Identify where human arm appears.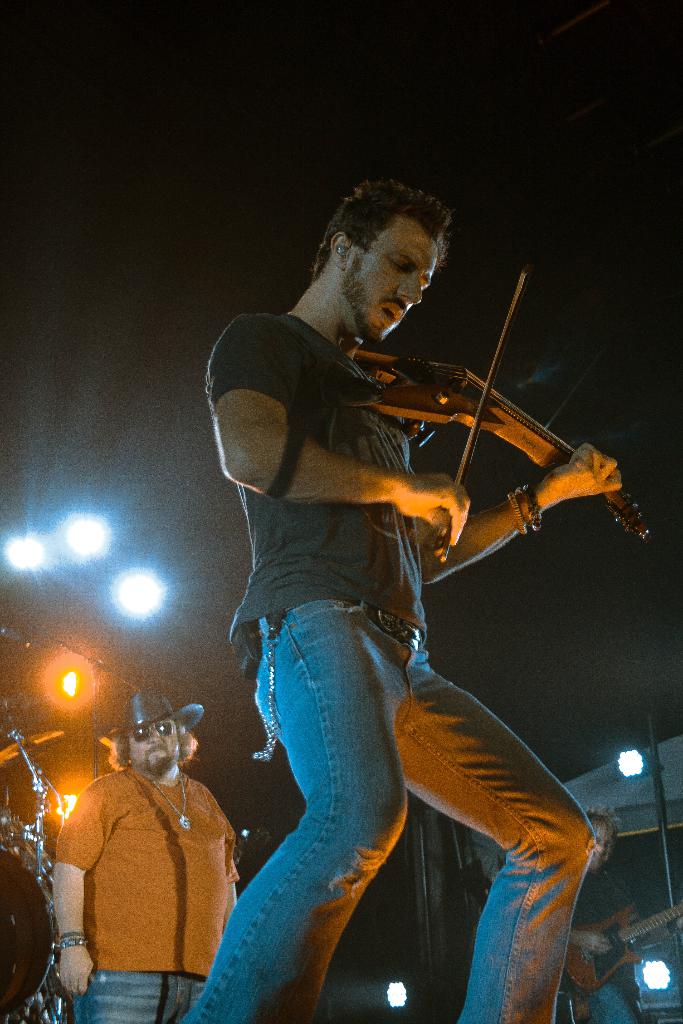
Appears at [x1=629, y1=881, x2=682, y2=946].
